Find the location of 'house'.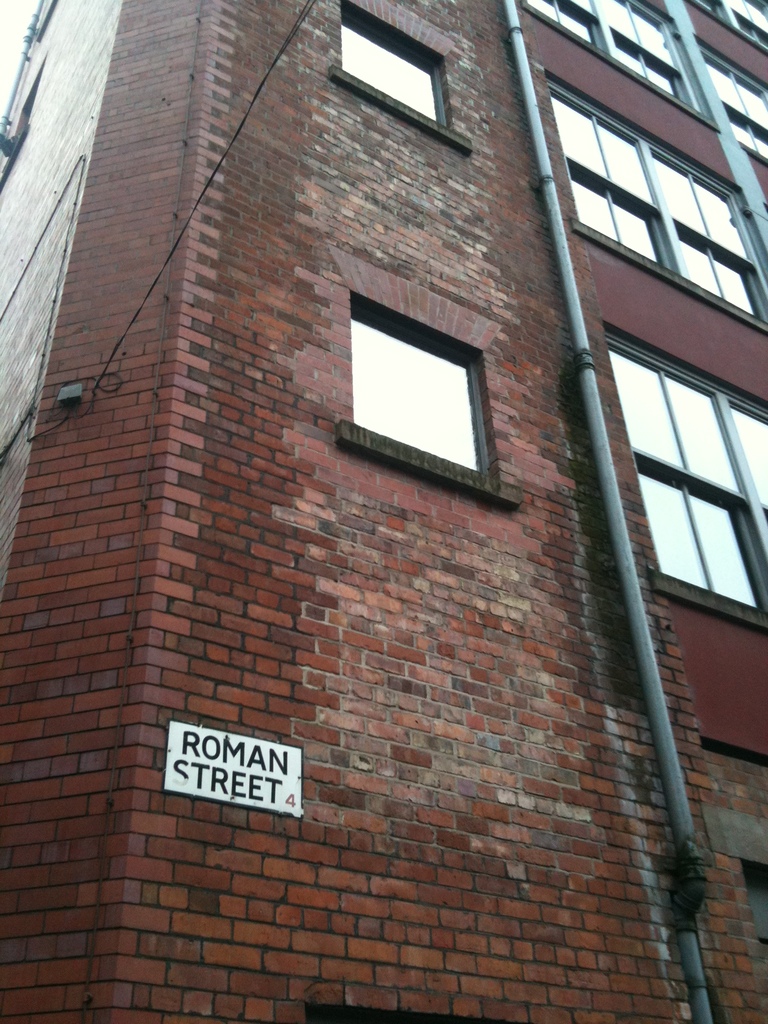
Location: BBox(35, 0, 767, 1023).
